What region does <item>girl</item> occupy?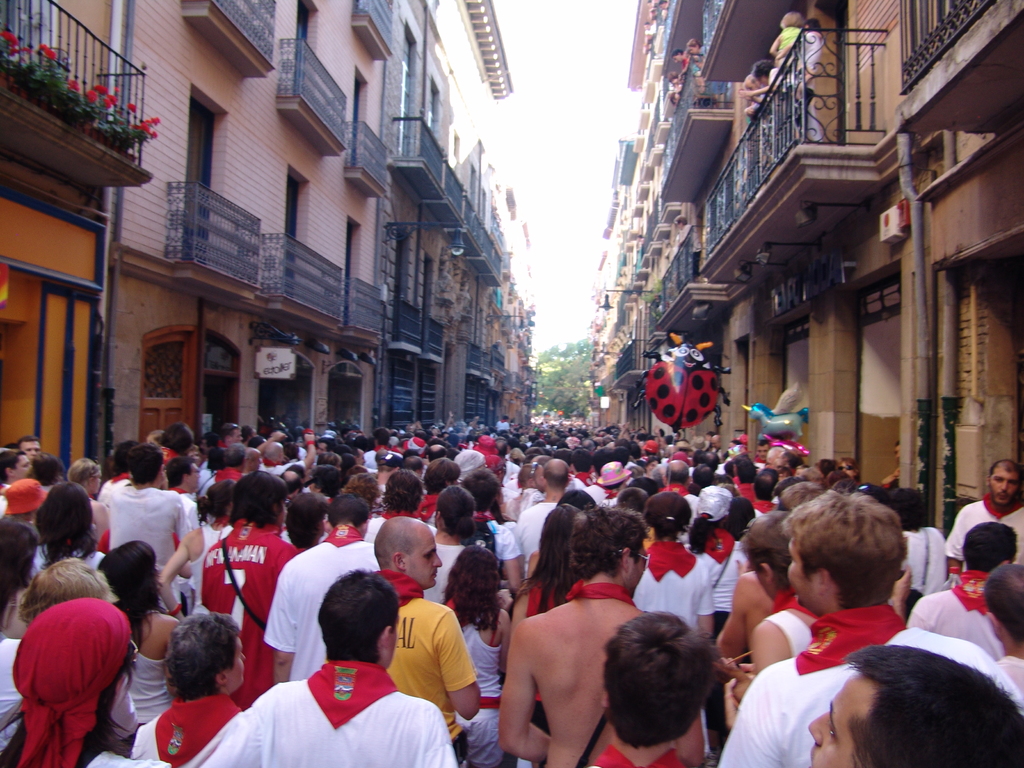
x1=437, y1=546, x2=513, y2=767.
